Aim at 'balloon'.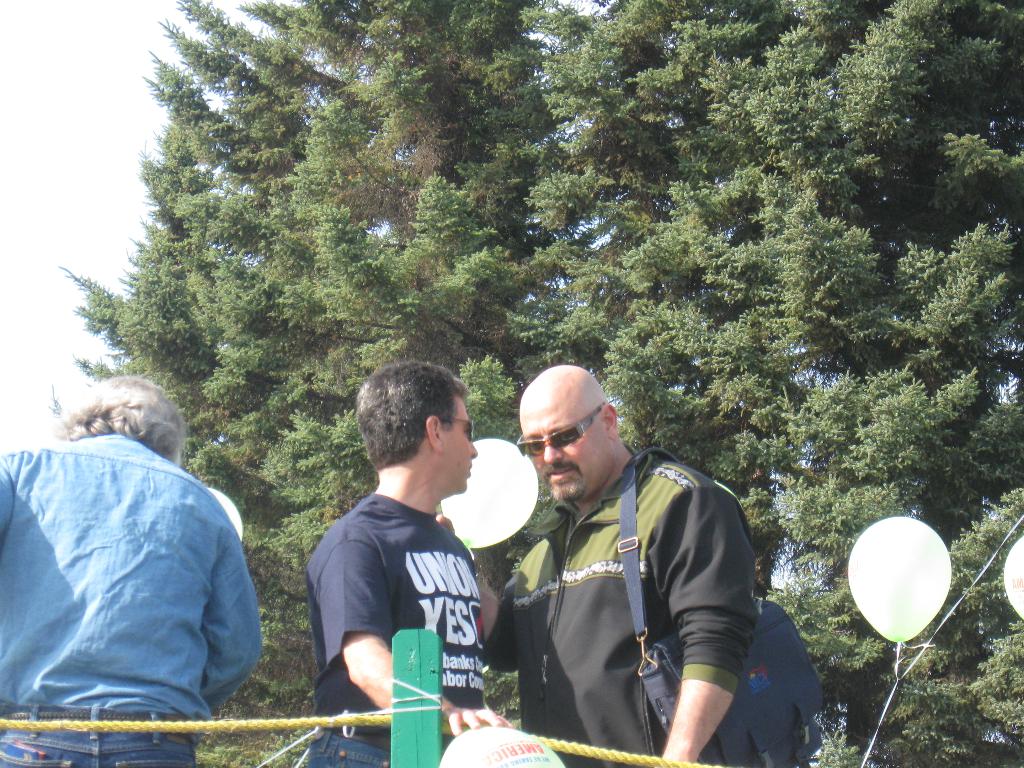
Aimed at select_region(1004, 534, 1023, 621).
